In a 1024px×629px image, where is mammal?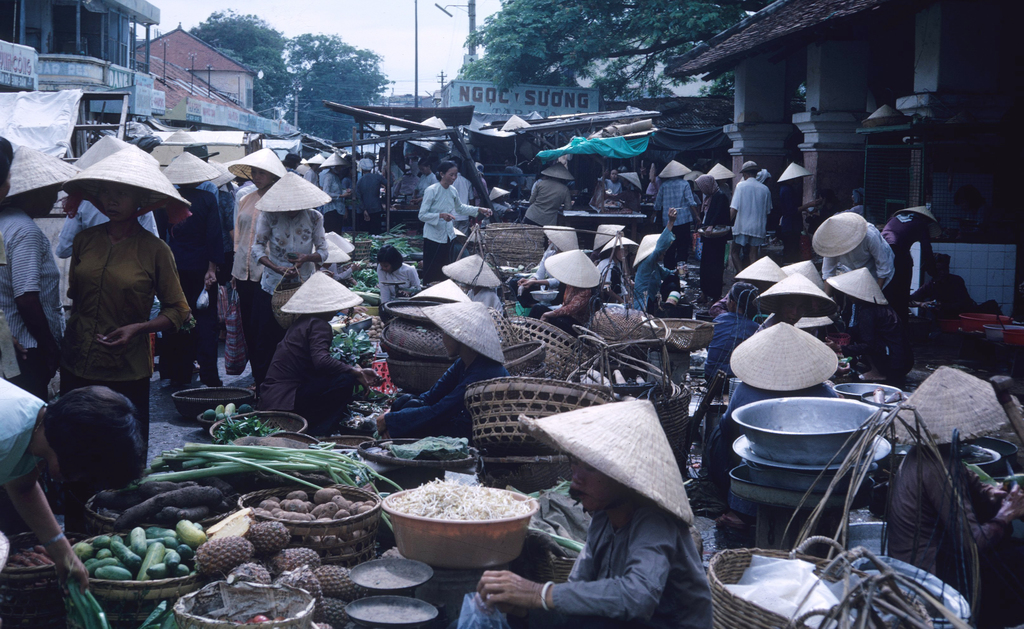
<region>726, 159, 766, 263</region>.
